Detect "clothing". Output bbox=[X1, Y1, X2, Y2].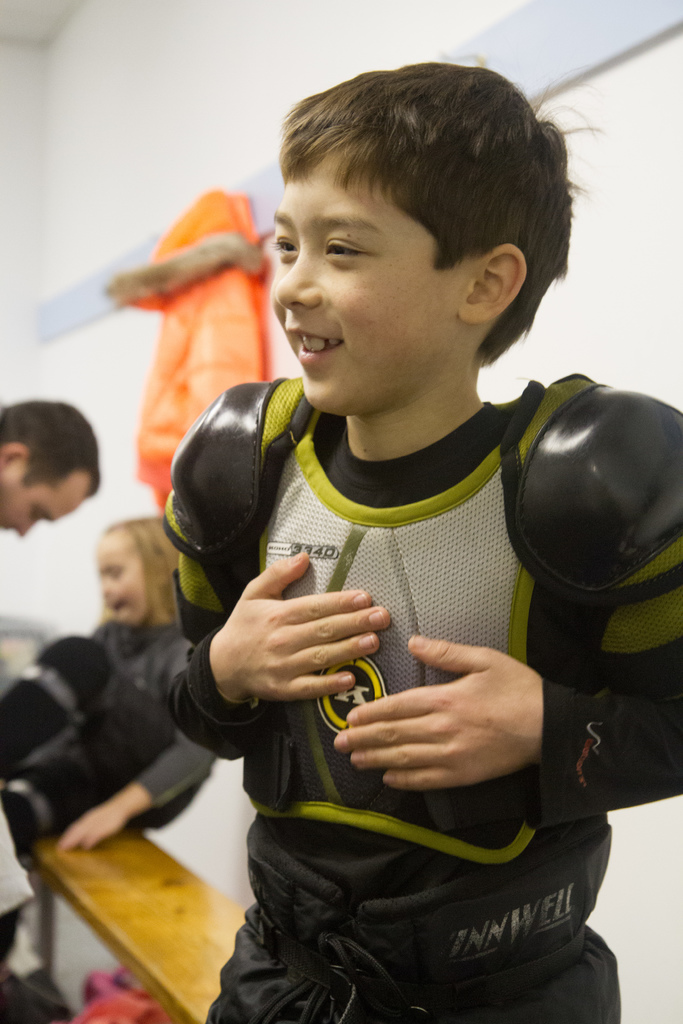
bbox=[0, 615, 209, 844].
